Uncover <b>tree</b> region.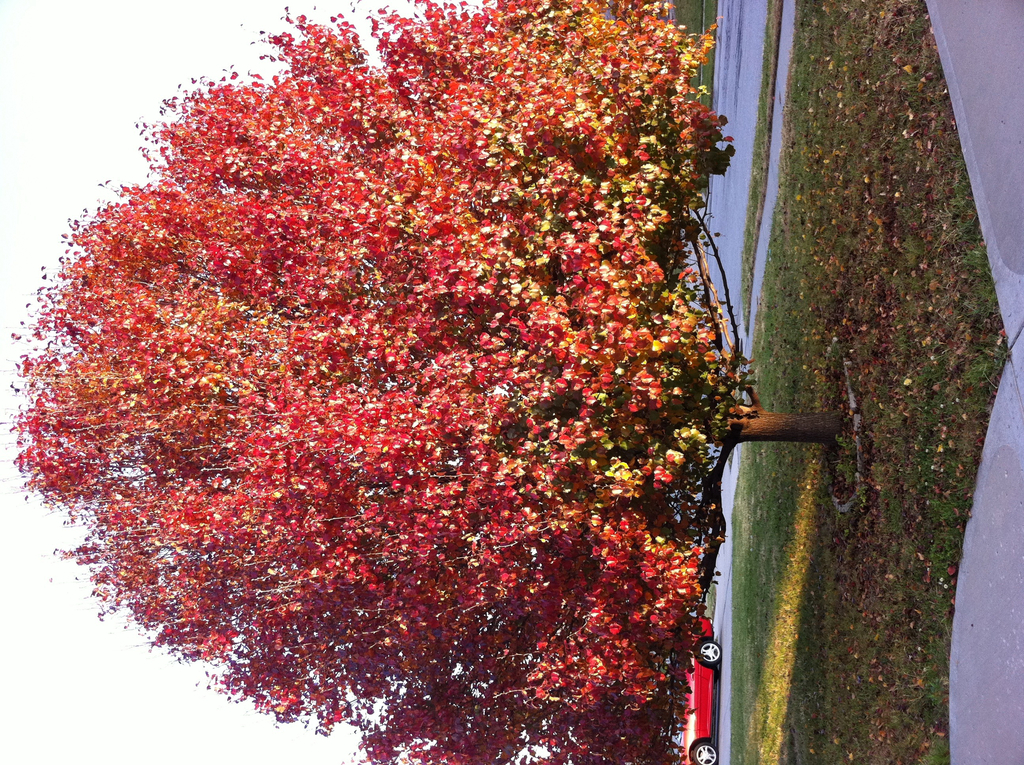
Uncovered: (0,0,920,689).
